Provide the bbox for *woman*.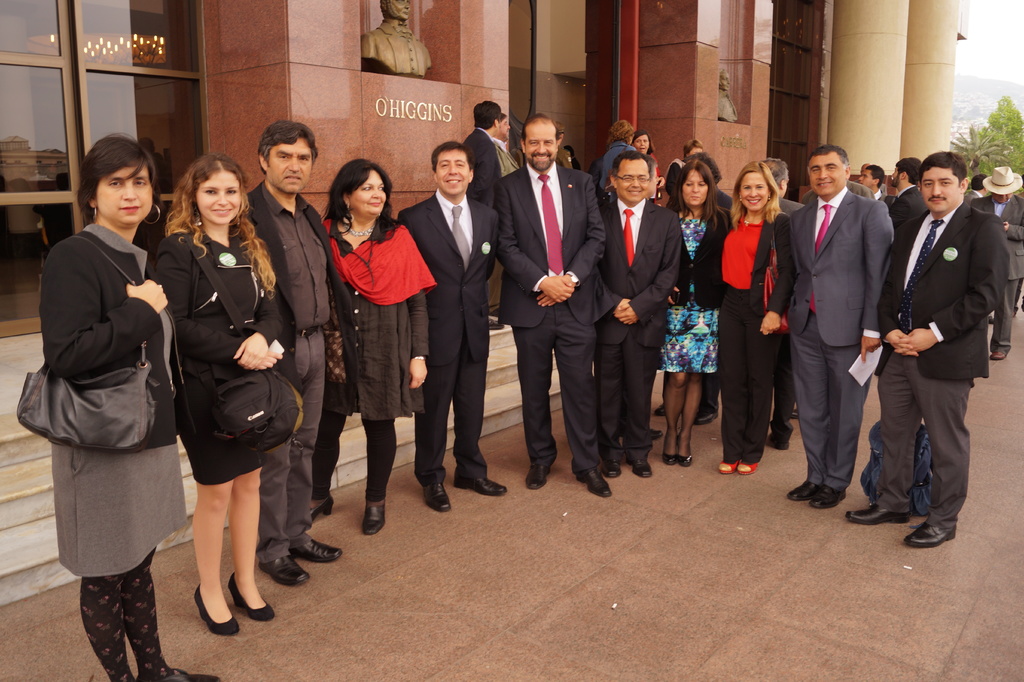
detection(635, 124, 659, 187).
